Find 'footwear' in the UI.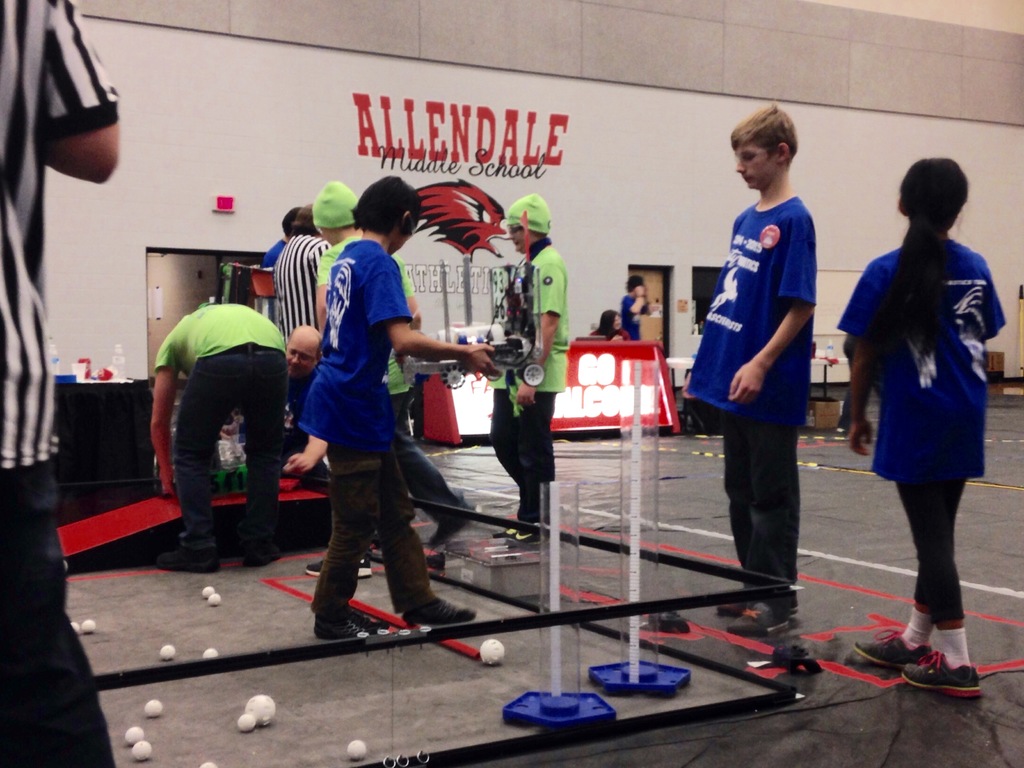
UI element at [left=312, top=606, right=392, bottom=643].
